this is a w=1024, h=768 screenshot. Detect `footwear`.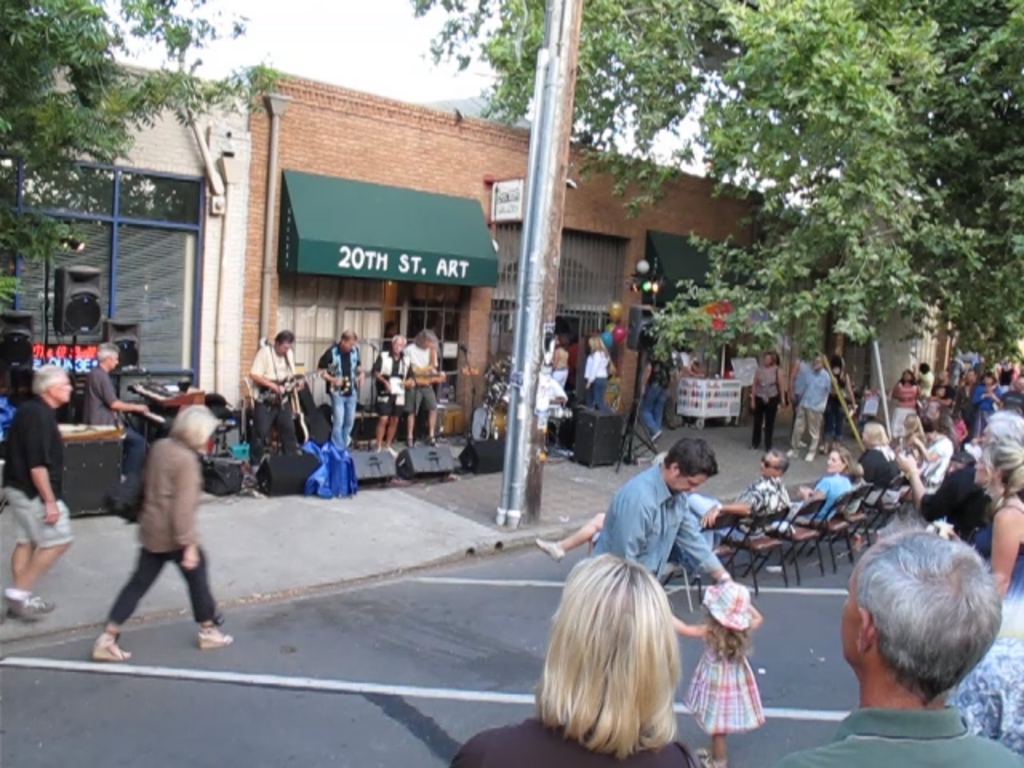
x1=808, y1=454, x2=811, y2=462.
